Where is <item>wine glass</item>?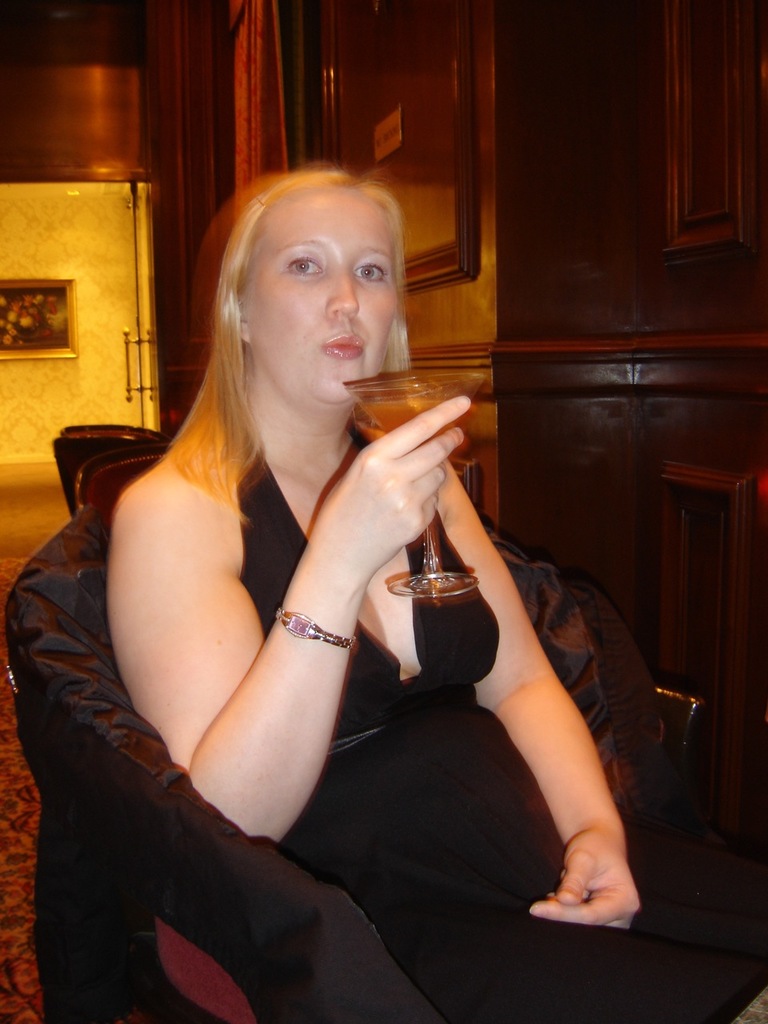
[342, 371, 488, 598].
